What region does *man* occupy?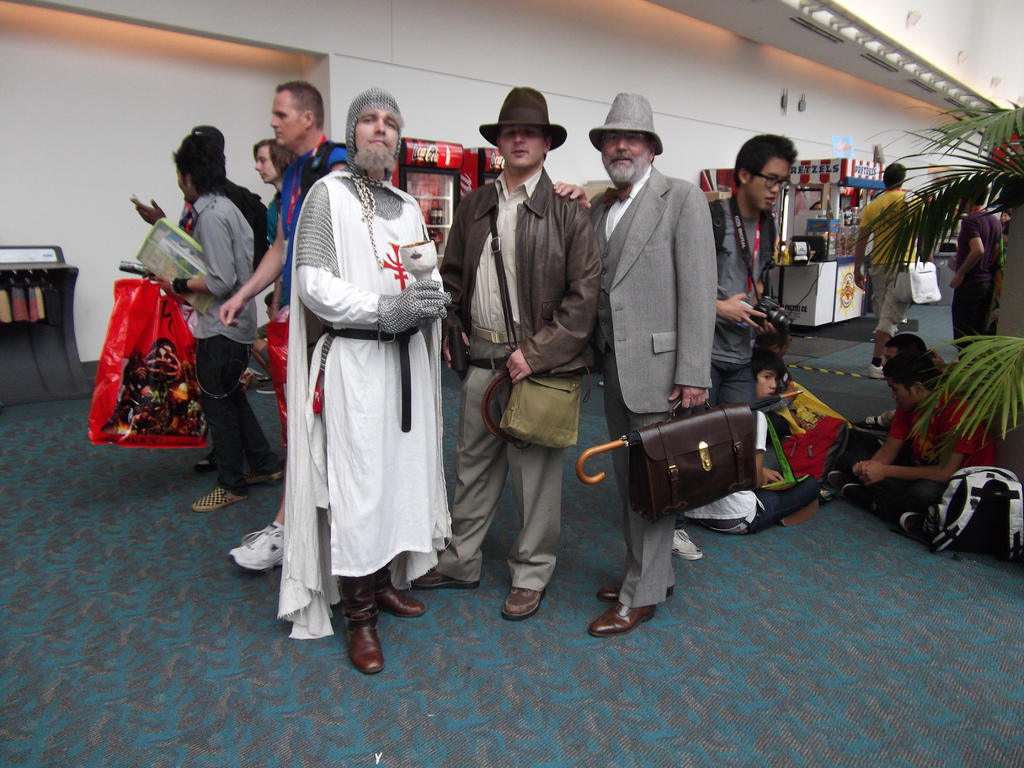
[277,87,453,676].
